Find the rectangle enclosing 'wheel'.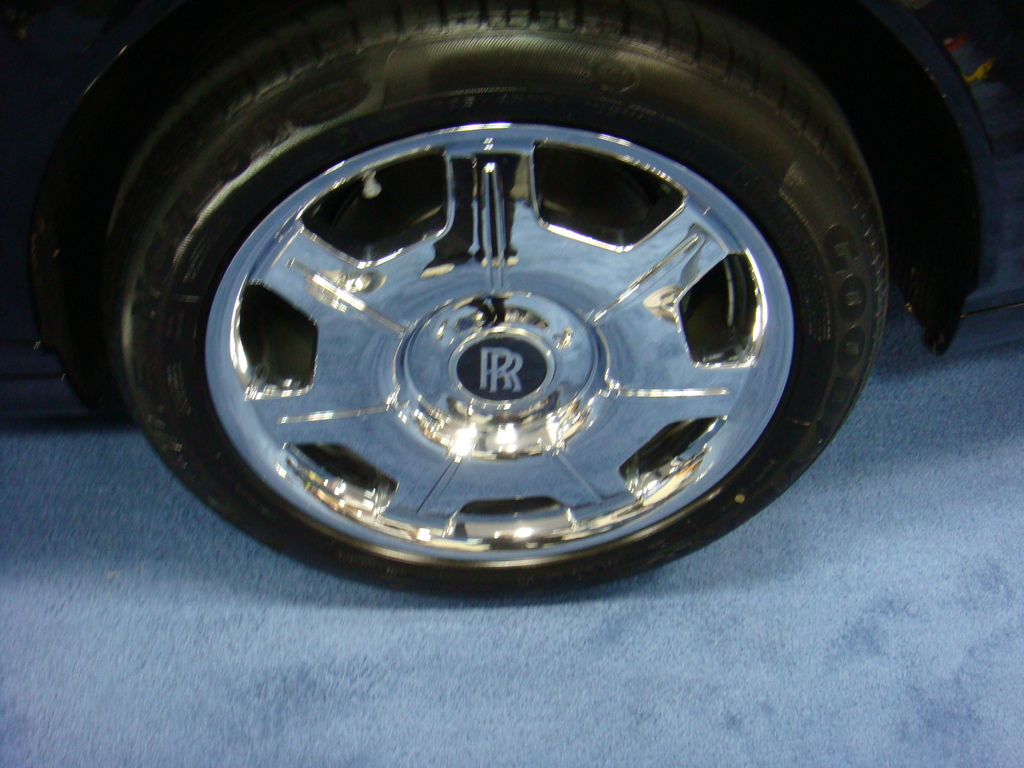
111,0,895,609.
